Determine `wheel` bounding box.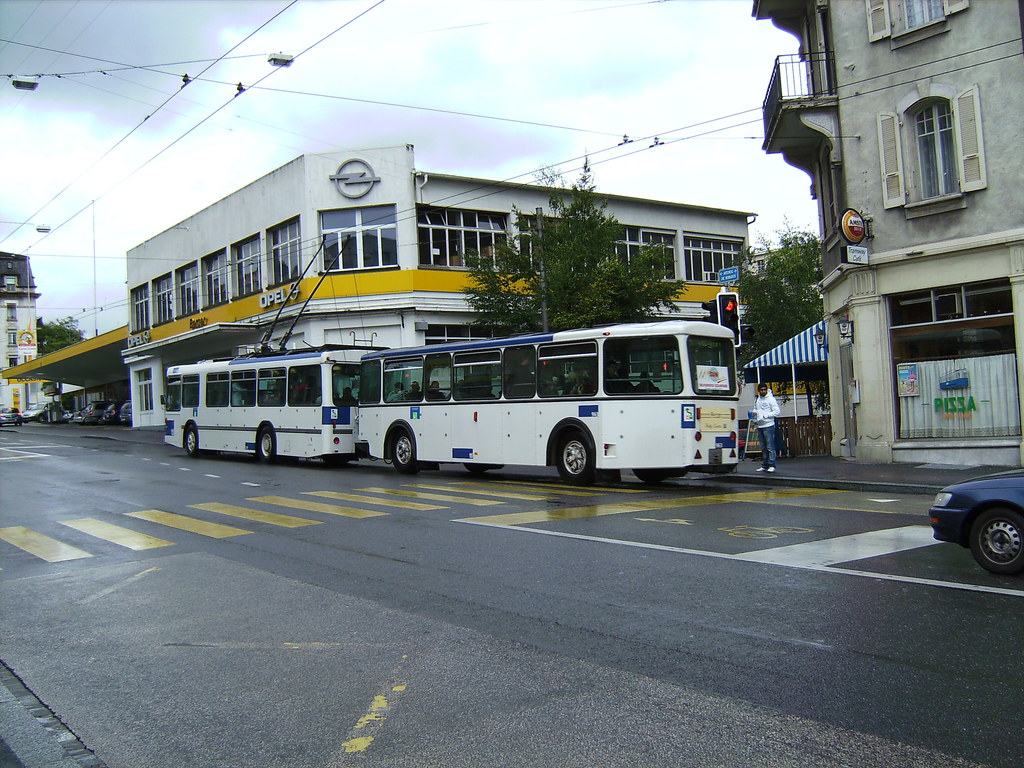
Determined: 186/426/202/457.
